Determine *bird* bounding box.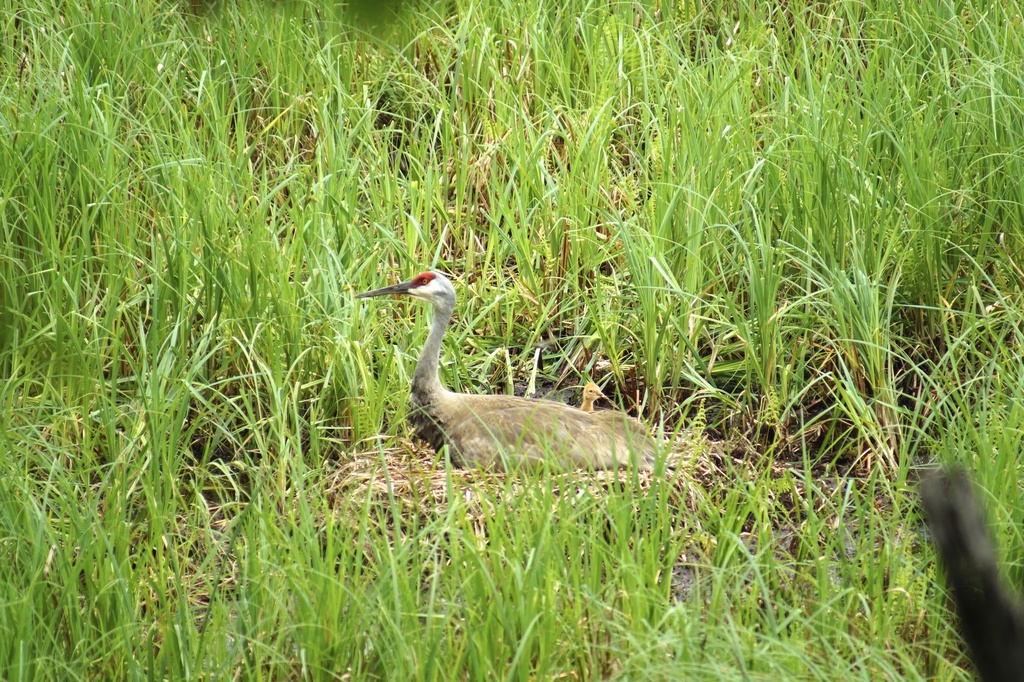
Determined: bbox=[357, 270, 702, 485].
